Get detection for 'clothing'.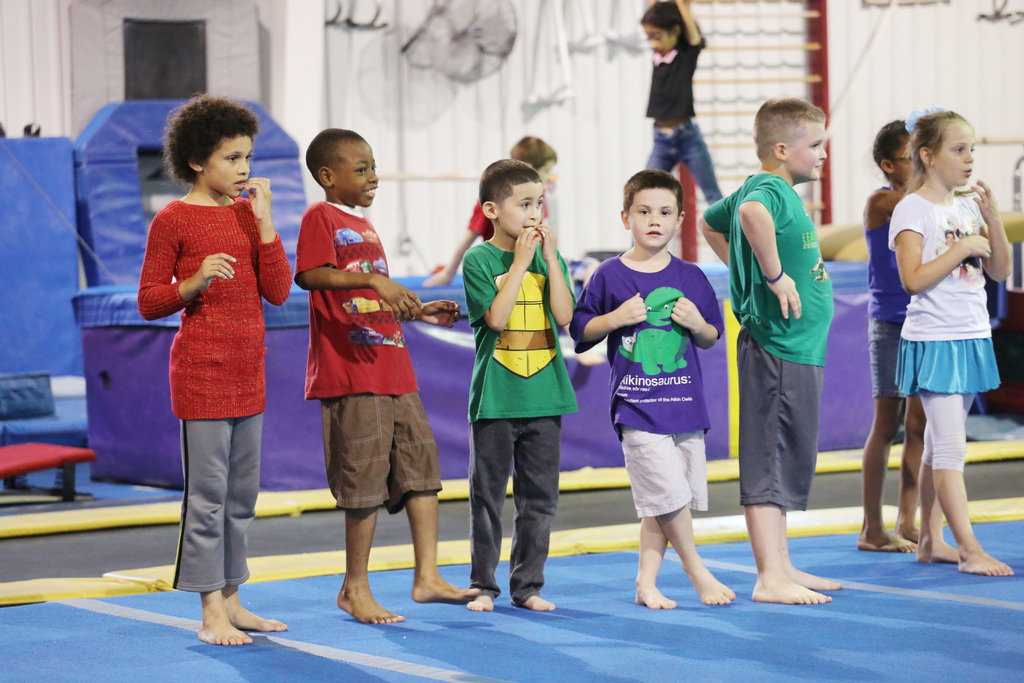
Detection: locate(878, 163, 999, 440).
